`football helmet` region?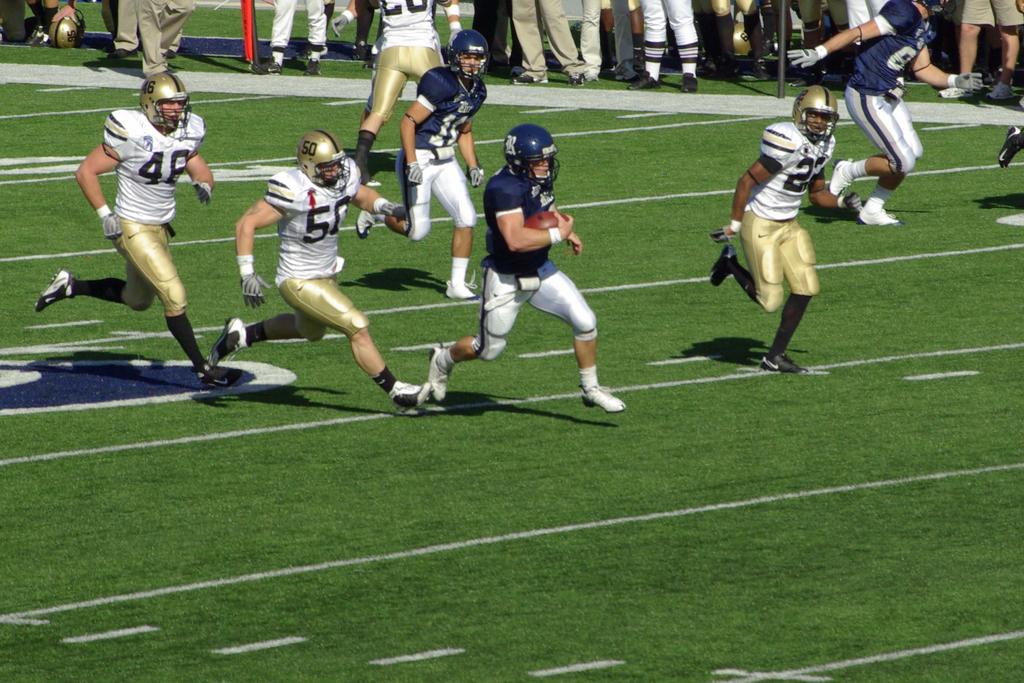
pyautogui.locateOnScreen(287, 120, 365, 203)
